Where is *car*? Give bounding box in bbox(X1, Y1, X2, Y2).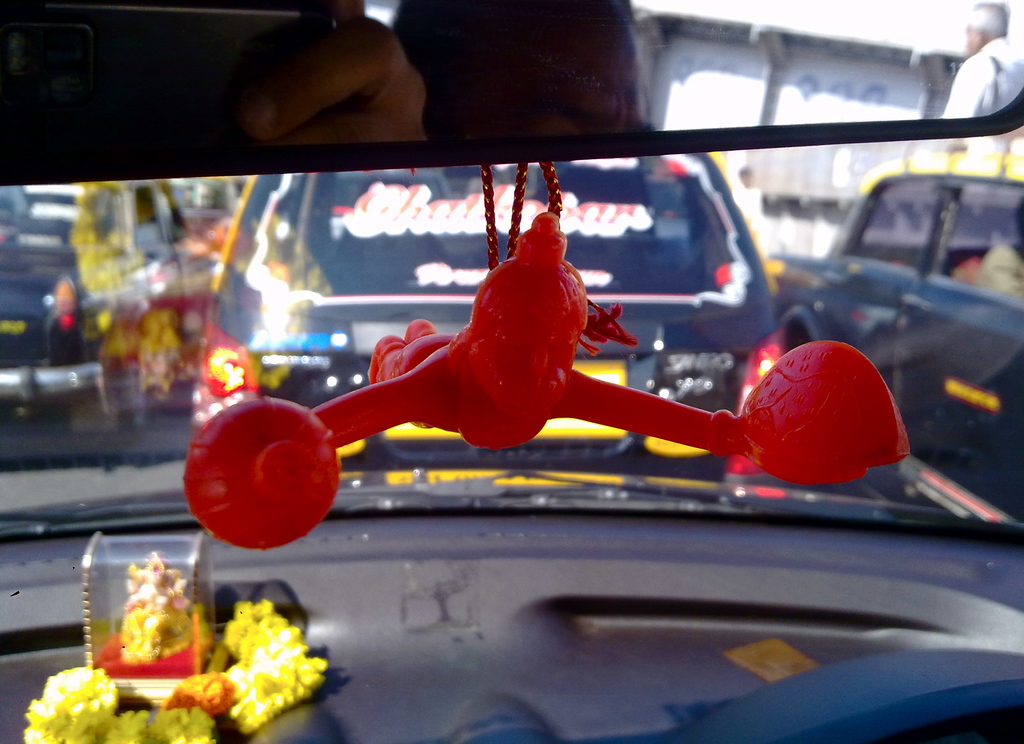
bbox(194, 149, 785, 481).
